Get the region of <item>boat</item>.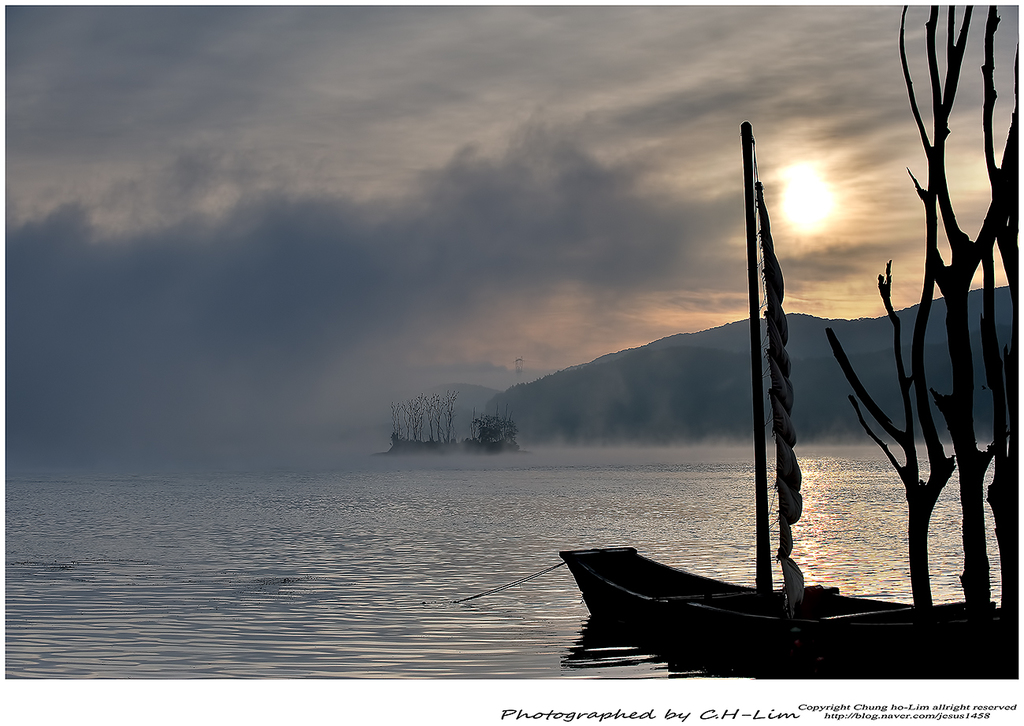
region(518, 100, 974, 725).
